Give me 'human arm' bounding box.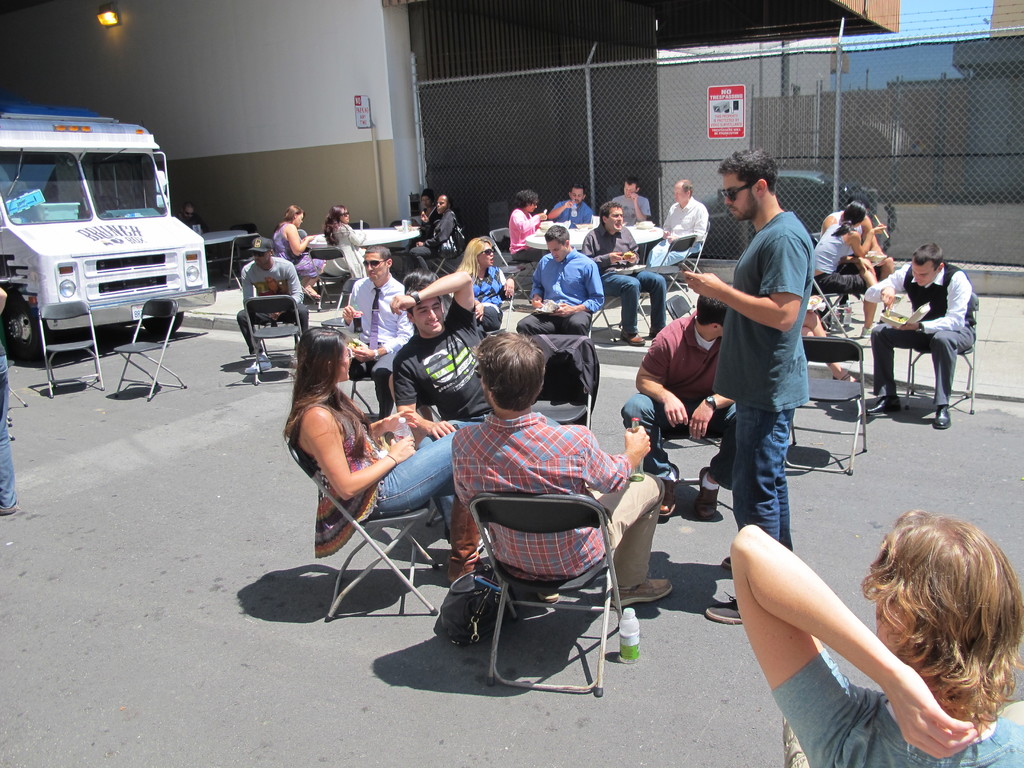
{"left": 540, "top": 195, "right": 578, "bottom": 221}.
